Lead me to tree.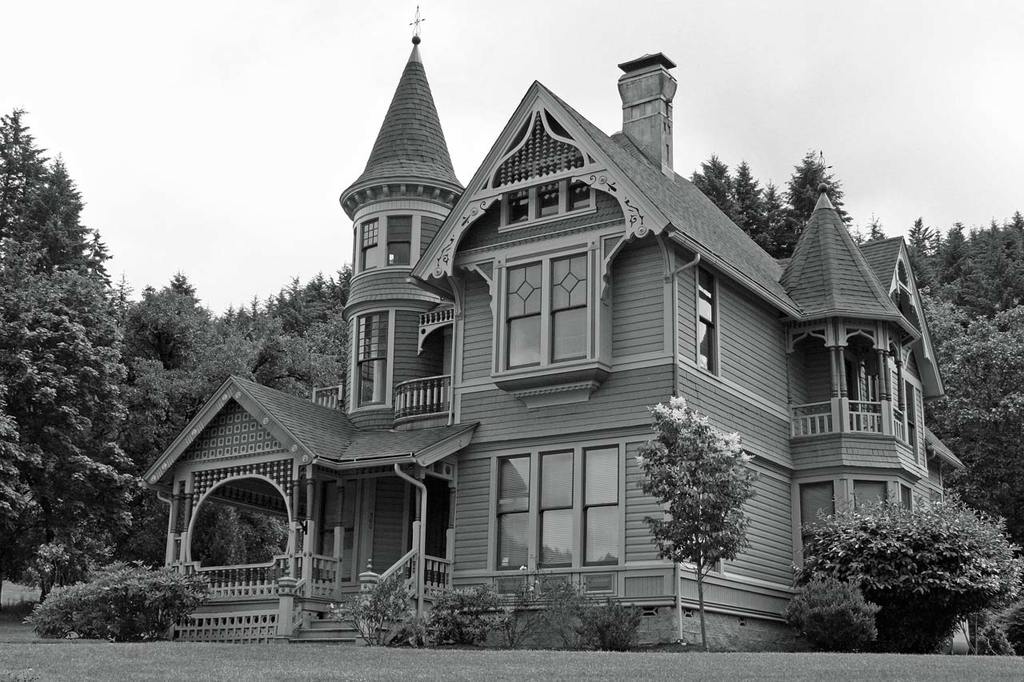
Lead to 218 264 344 408.
